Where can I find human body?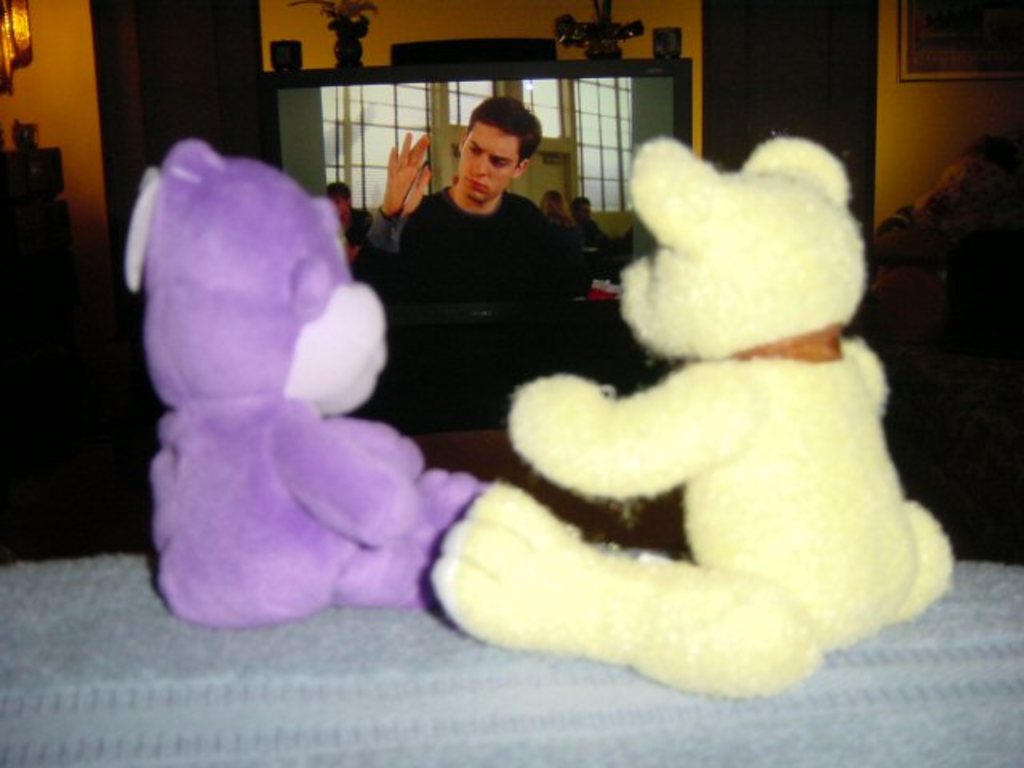
You can find it at box(858, 152, 1014, 558).
